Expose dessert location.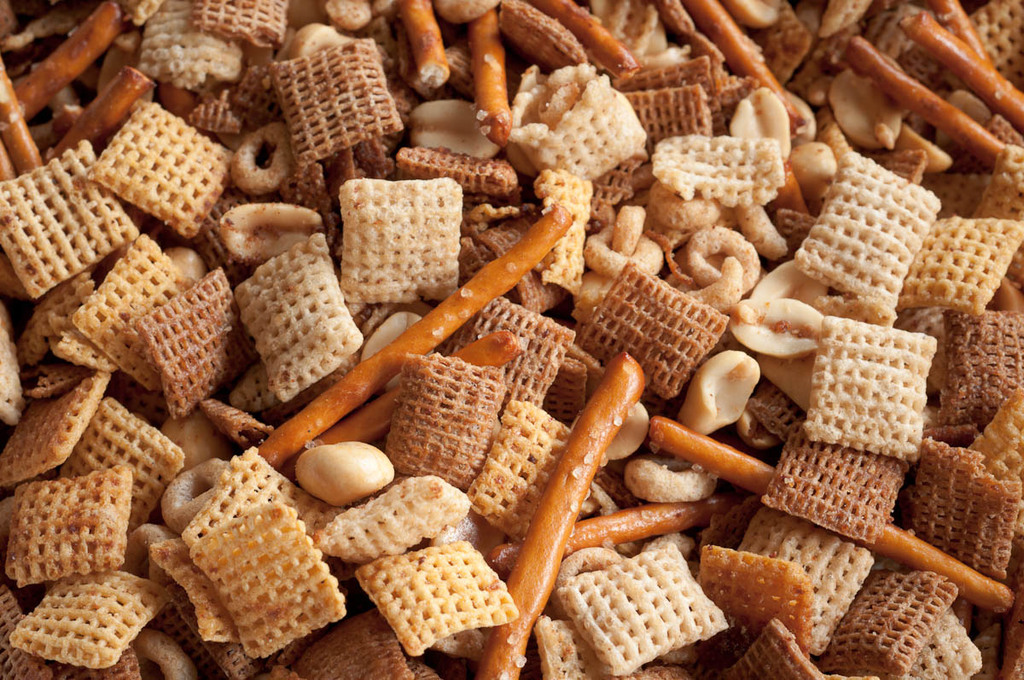
Exposed at 701/541/818/652.
